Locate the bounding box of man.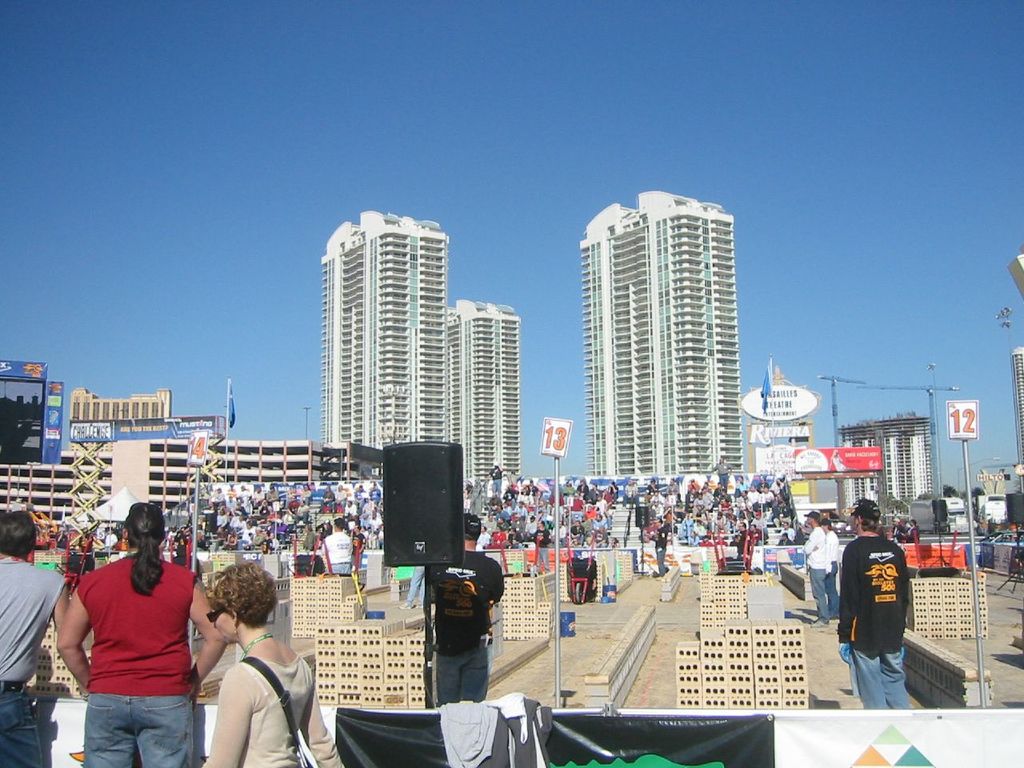
Bounding box: BBox(318, 518, 352, 574).
